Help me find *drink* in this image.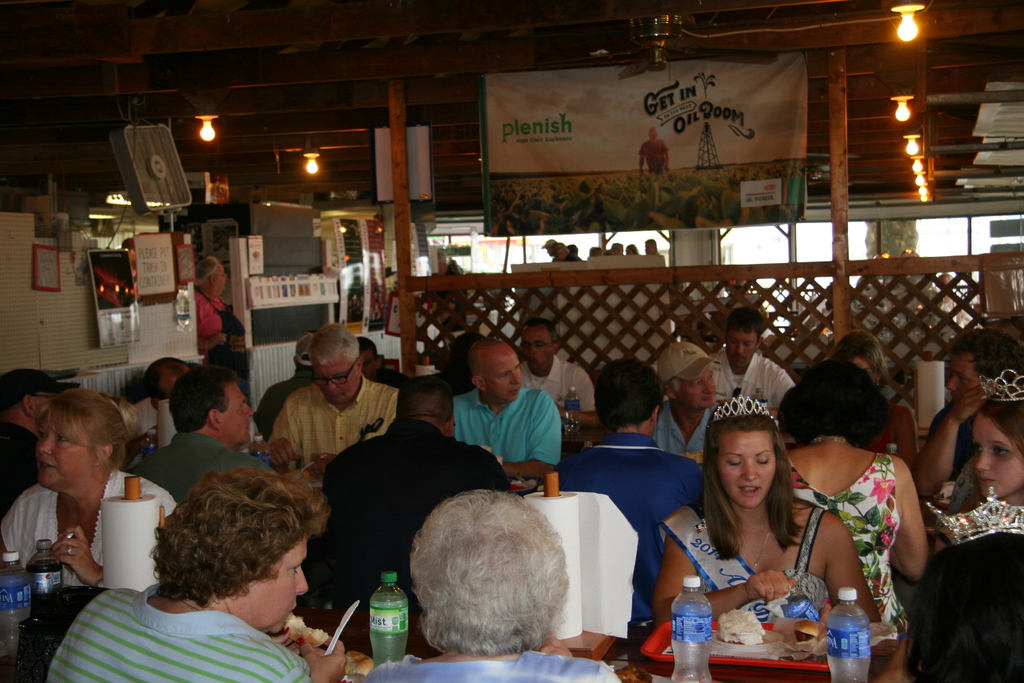
Found it: (360, 578, 411, 664).
